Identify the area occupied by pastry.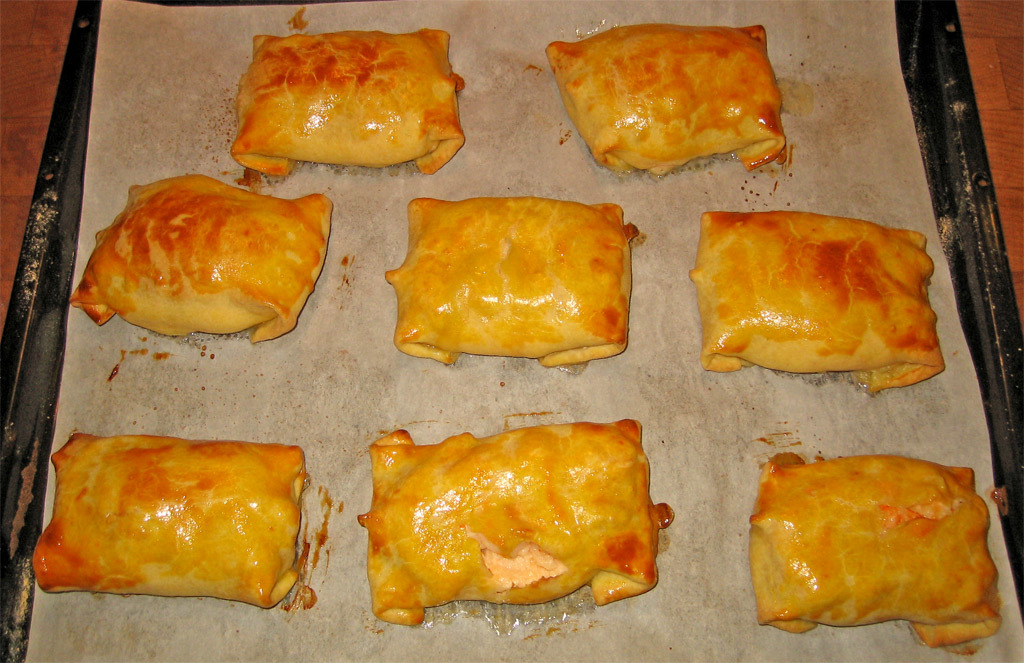
Area: x1=542, y1=24, x2=781, y2=167.
